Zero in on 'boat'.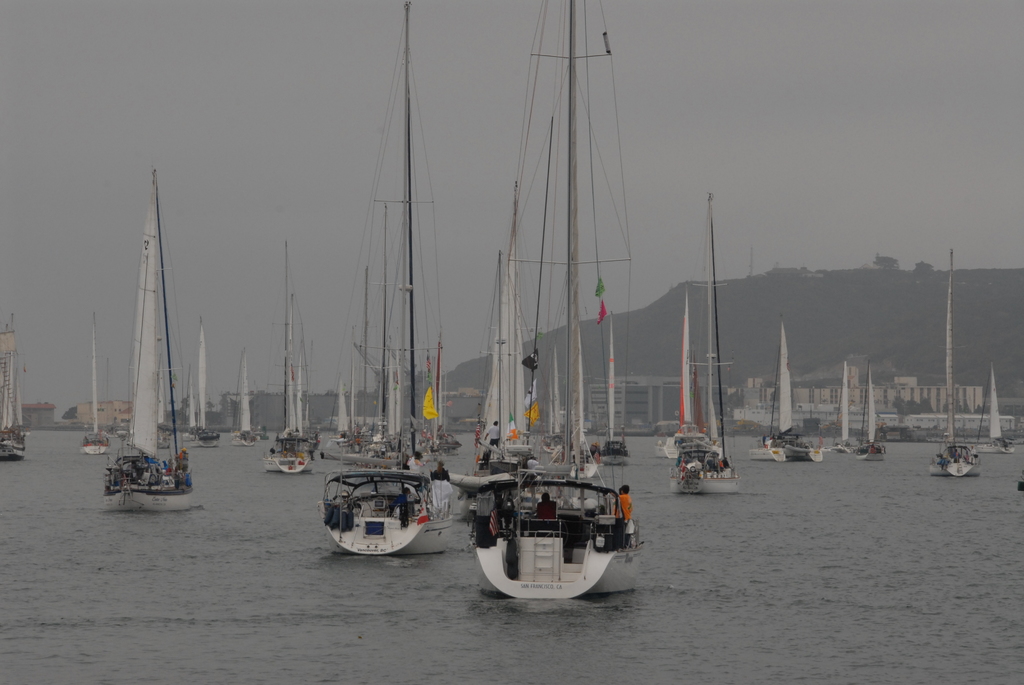
Zeroed in: pyautogui.locateOnScreen(76, 424, 108, 461).
